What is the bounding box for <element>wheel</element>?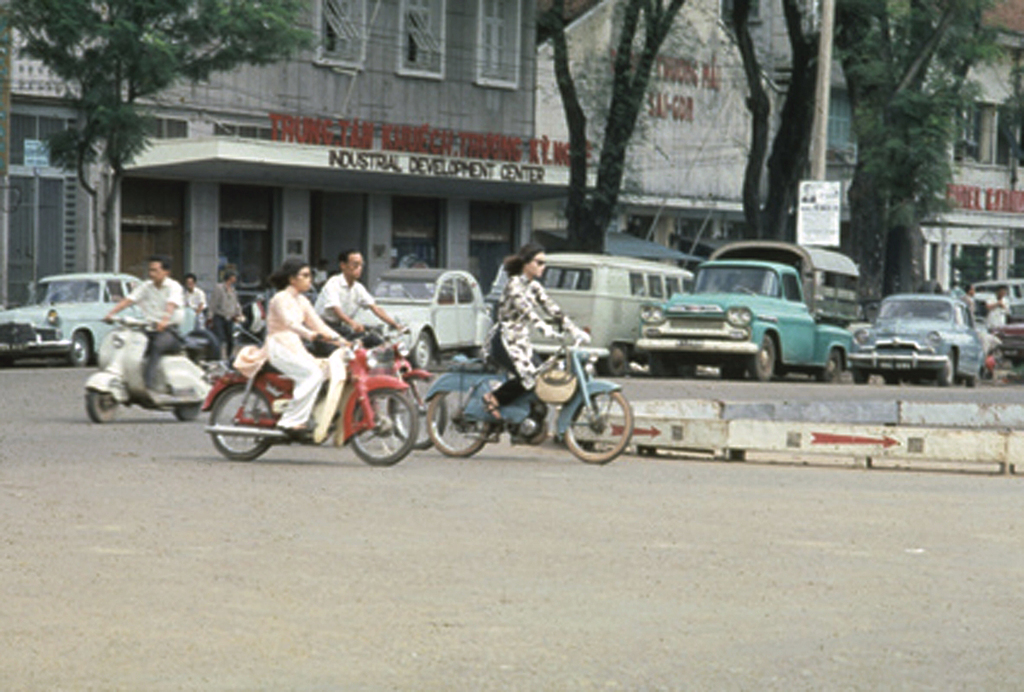
crop(750, 335, 775, 380).
